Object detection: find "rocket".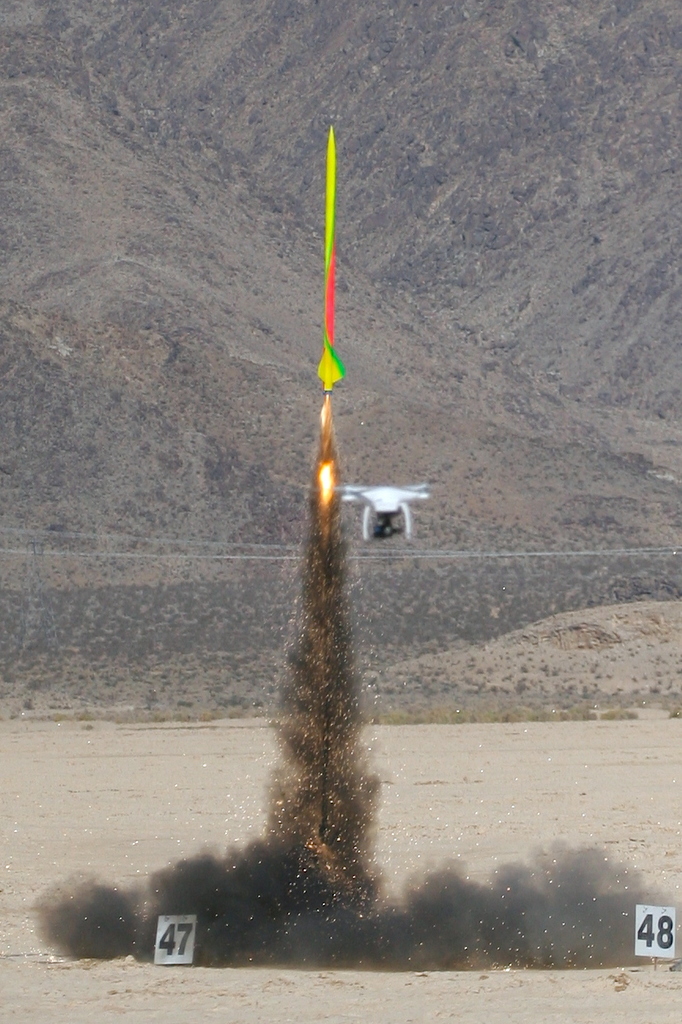
<box>314,124,342,398</box>.
